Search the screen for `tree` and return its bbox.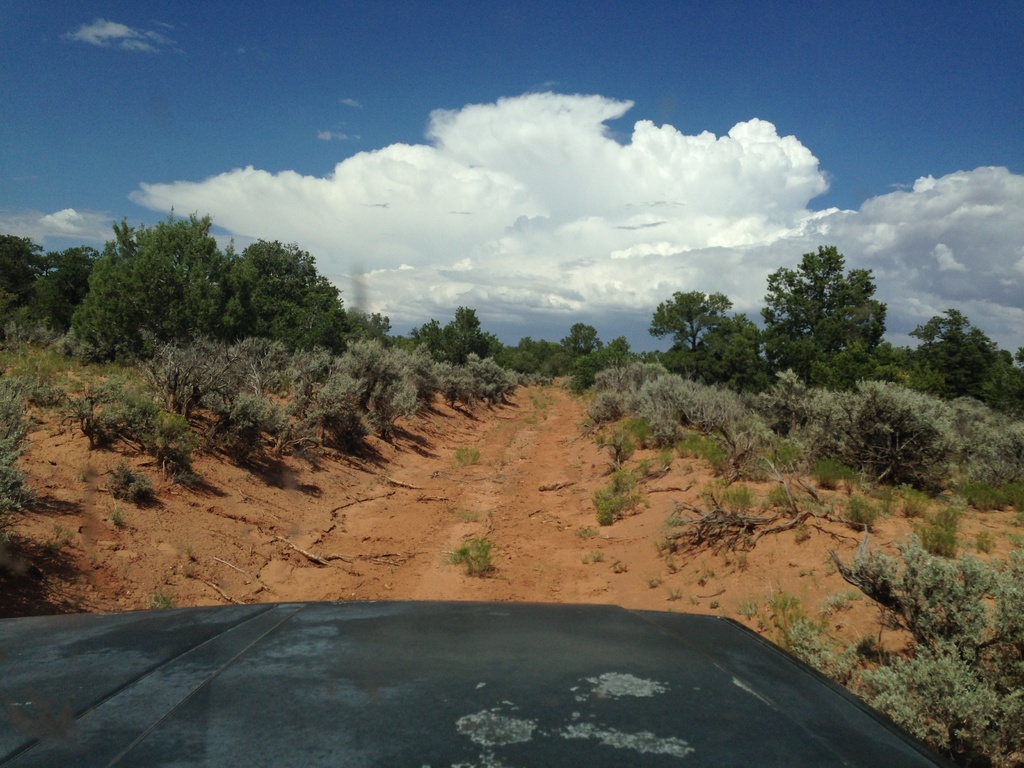
Found: {"x1": 49, "y1": 194, "x2": 331, "y2": 401}.
